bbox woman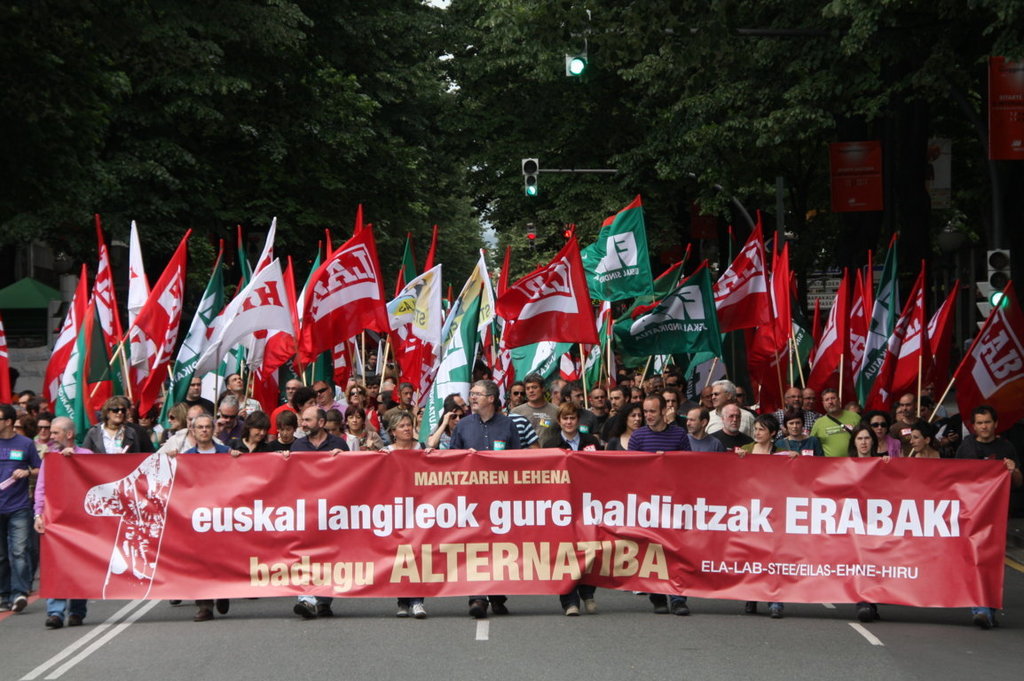
BBox(542, 403, 602, 615)
